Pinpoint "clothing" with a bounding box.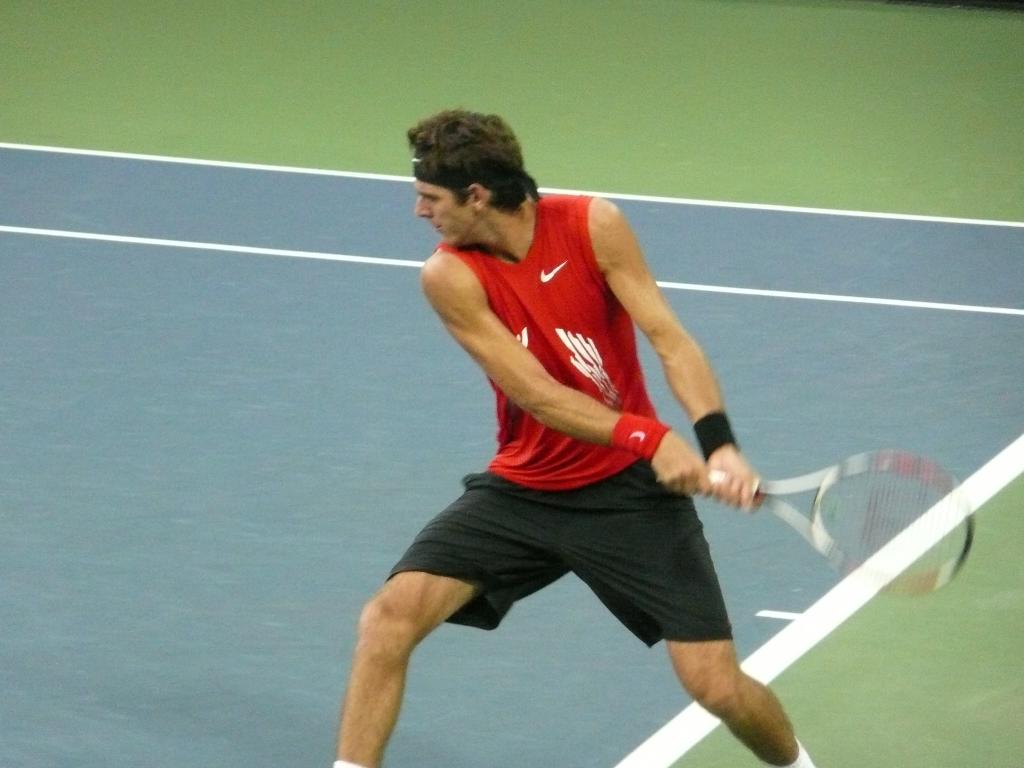
447:184:764:597.
